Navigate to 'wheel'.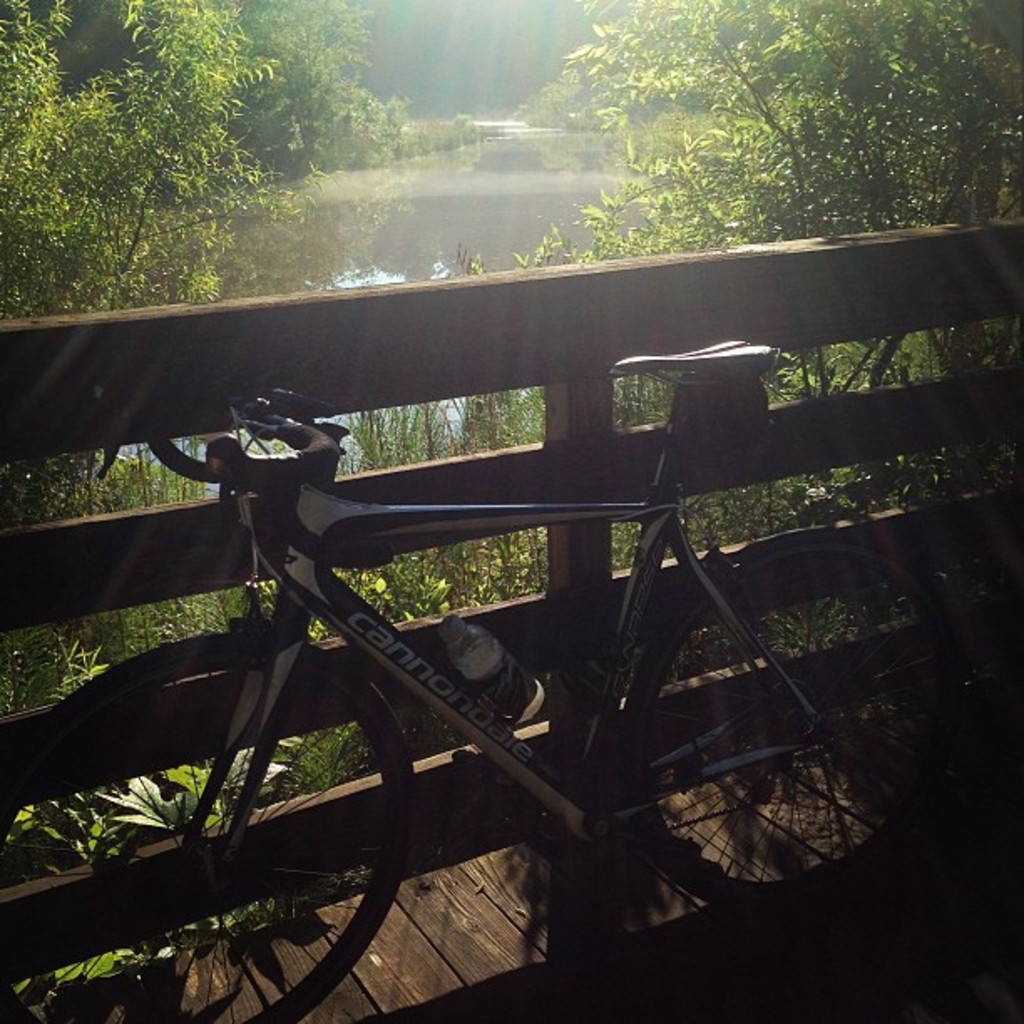
Navigation target: bbox=[0, 636, 413, 1022].
